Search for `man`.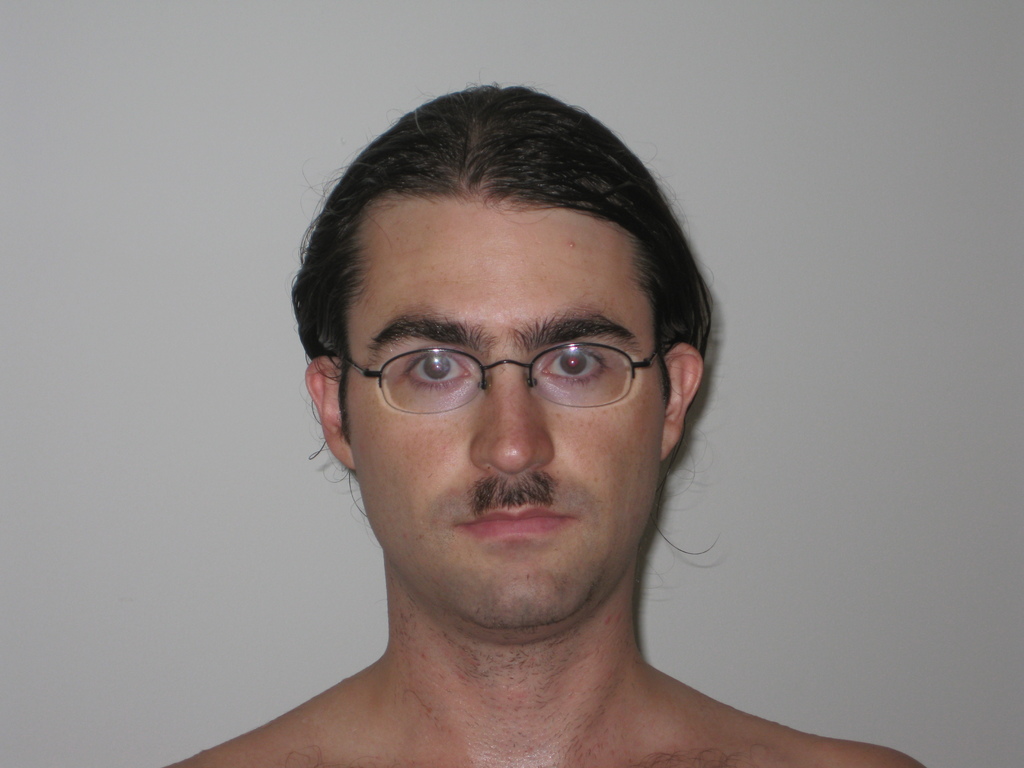
Found at 166 97 883 767.
